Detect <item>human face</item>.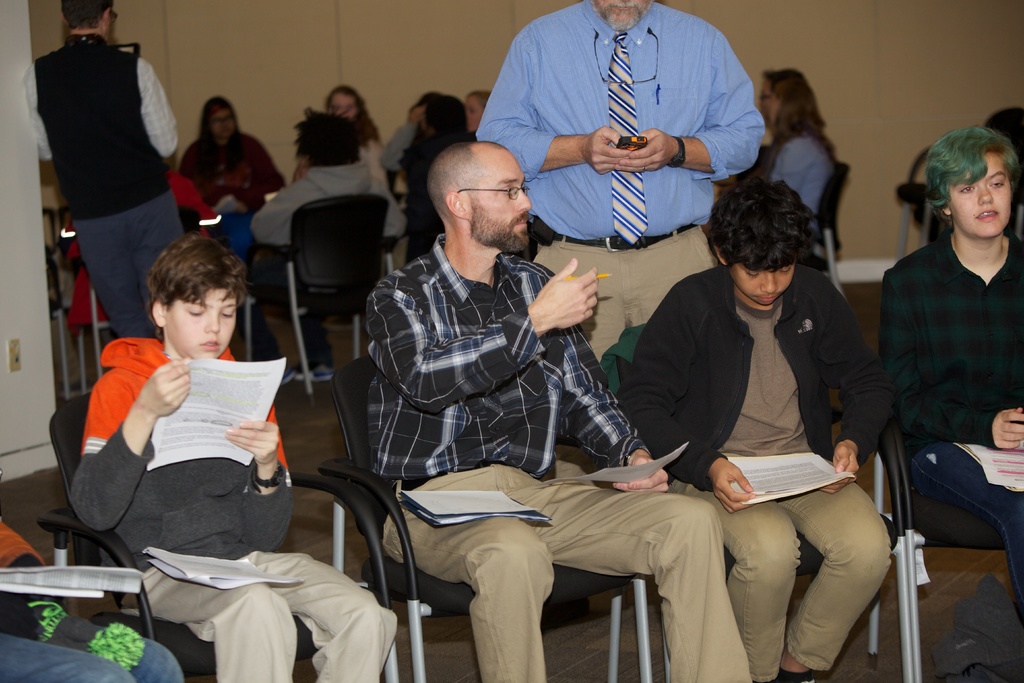
Detected at crop(948, 148, 1012, 238).
